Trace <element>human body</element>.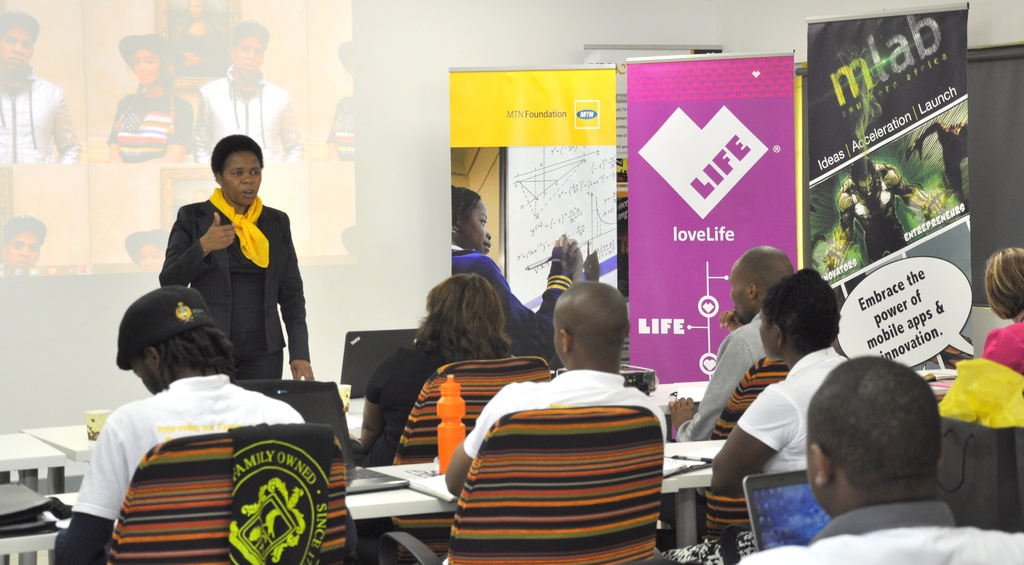
Traced to 985:249:1023:375.
